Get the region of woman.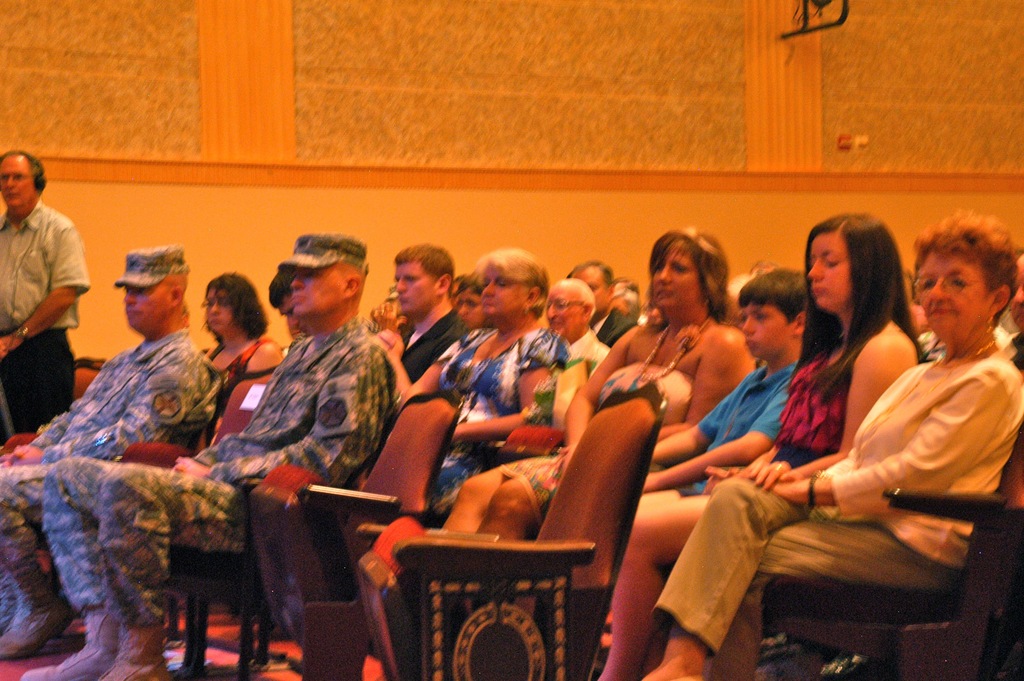
x1=430, y1=226, x2=746, y2=545.
